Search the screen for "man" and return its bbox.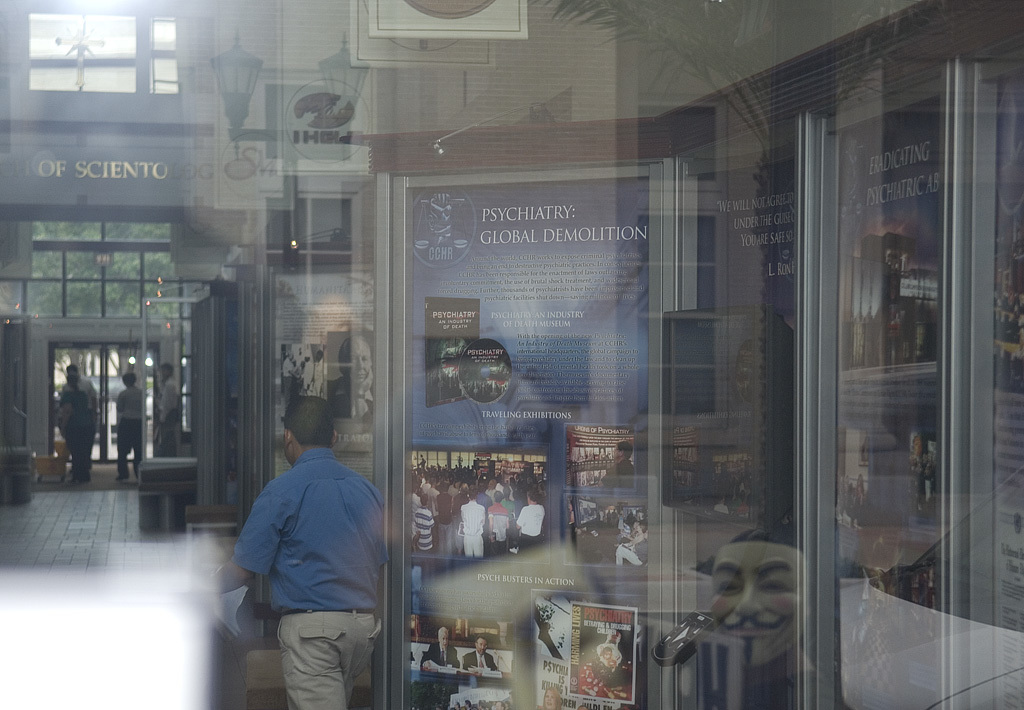
Found: [422,626,459,670].
